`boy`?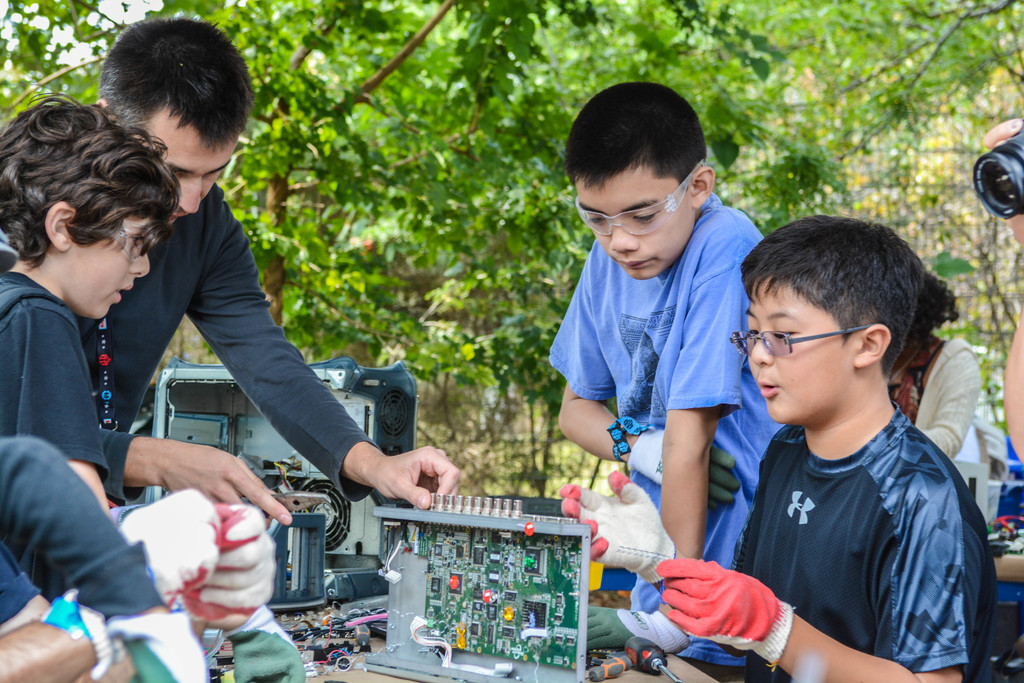
[547, 83, 792, 677]
